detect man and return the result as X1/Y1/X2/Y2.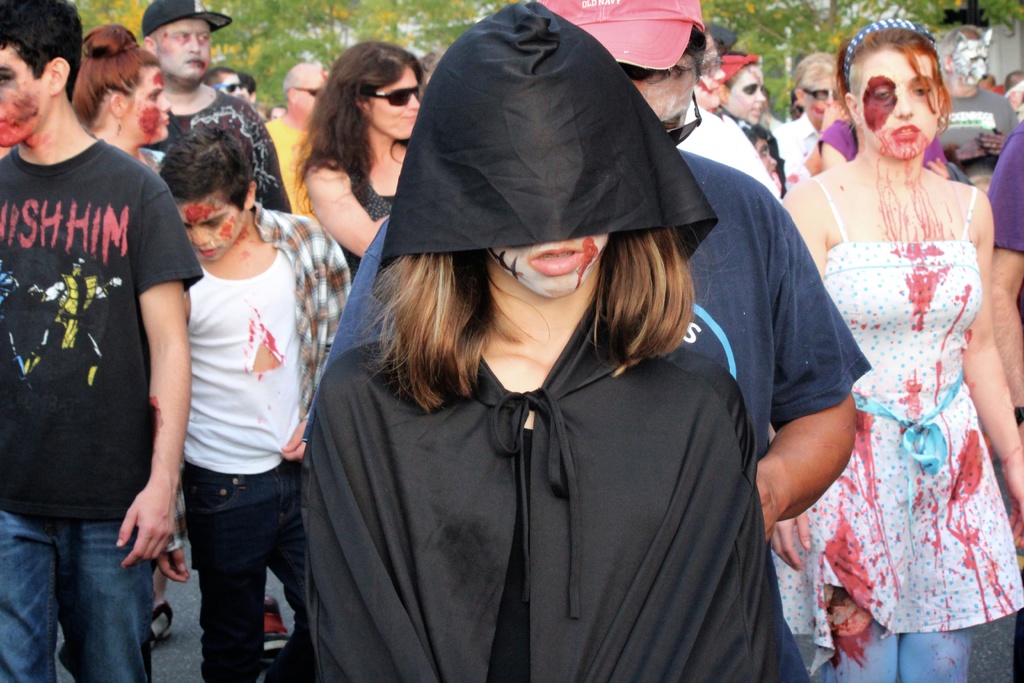
289/0/875/677.
